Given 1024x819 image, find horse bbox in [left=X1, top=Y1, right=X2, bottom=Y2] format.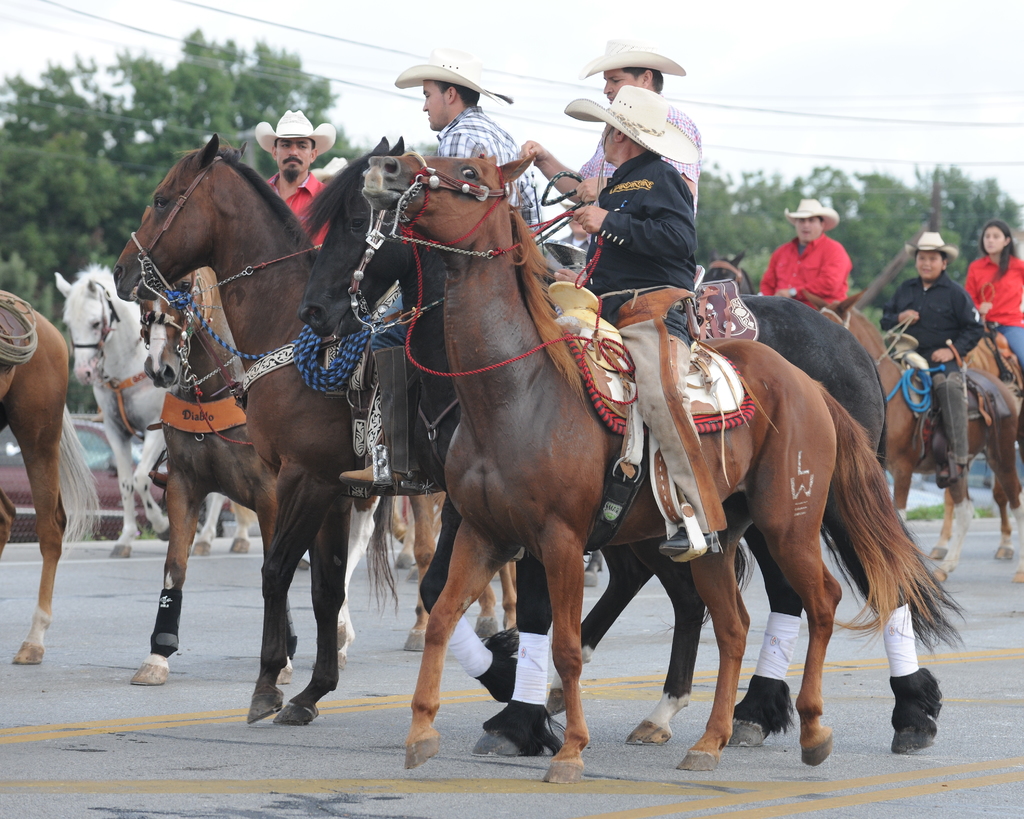
[left=804, top=290, right=1023, bottom=584].
